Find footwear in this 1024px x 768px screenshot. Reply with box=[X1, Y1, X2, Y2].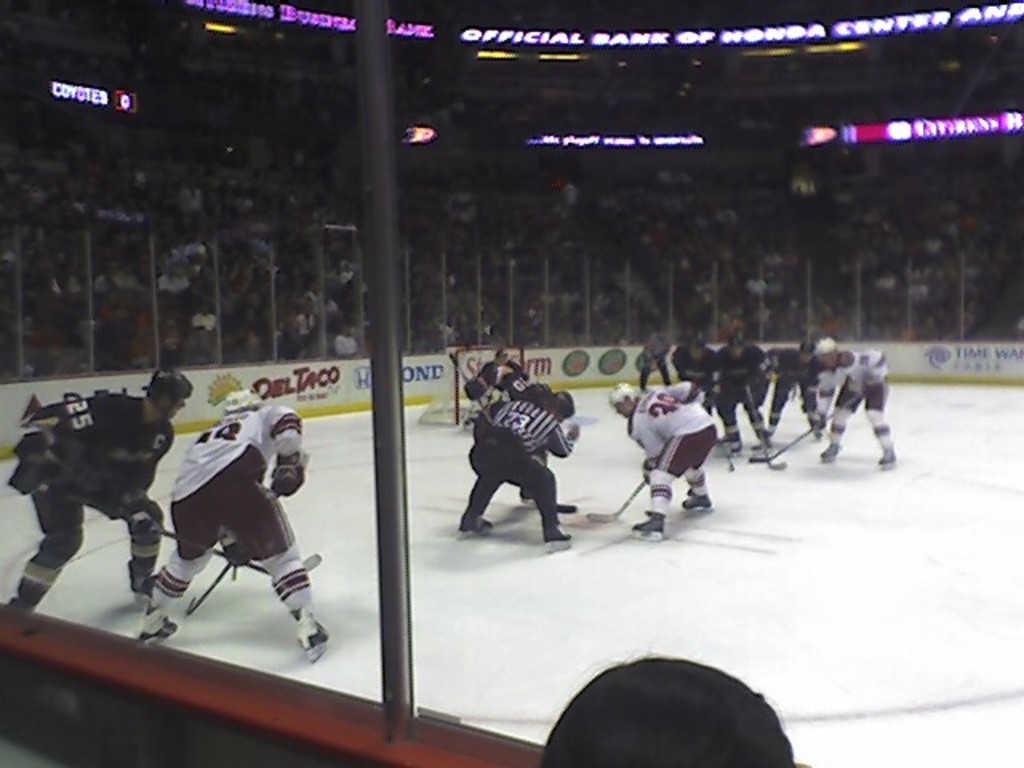
box=[544, 520, 579, 554].
